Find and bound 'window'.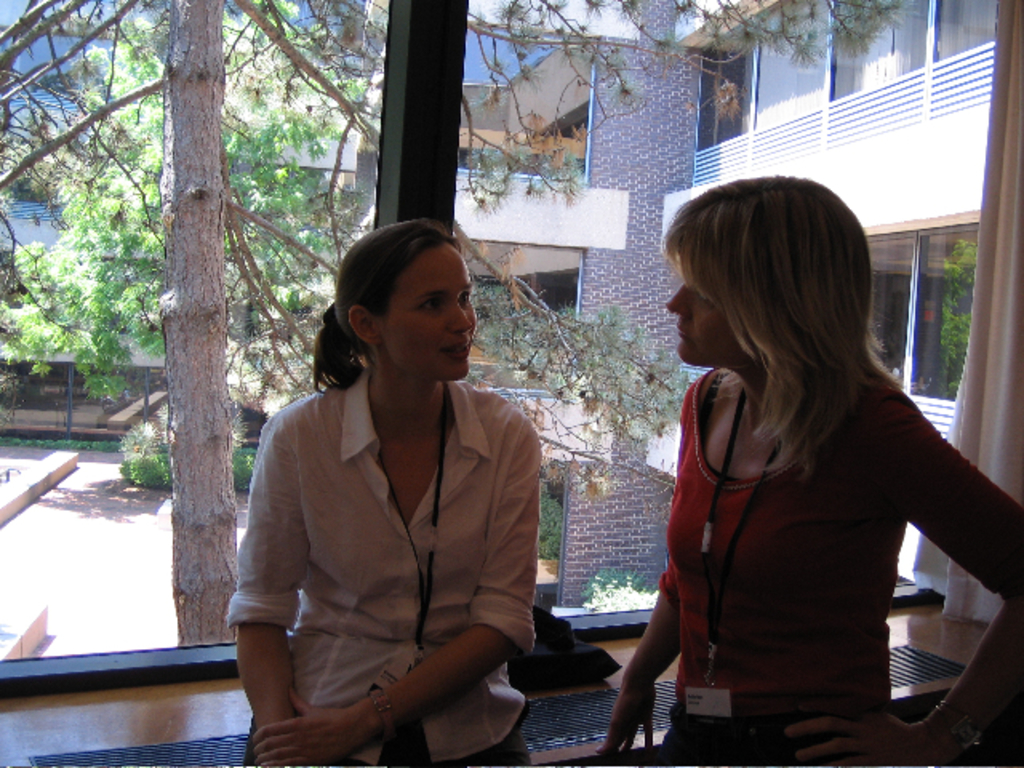
Bound: rect(864, 221, 981, 402).
